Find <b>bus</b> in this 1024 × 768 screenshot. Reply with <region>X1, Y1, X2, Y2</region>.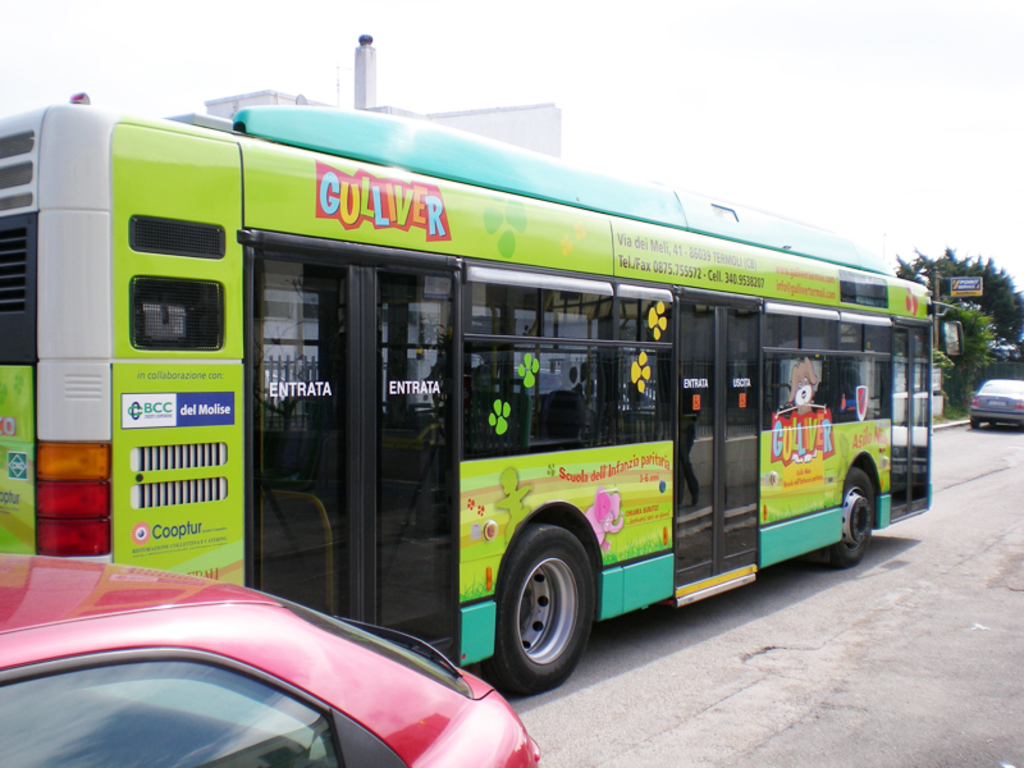
<region>0, 109, 966, 694</region>.
